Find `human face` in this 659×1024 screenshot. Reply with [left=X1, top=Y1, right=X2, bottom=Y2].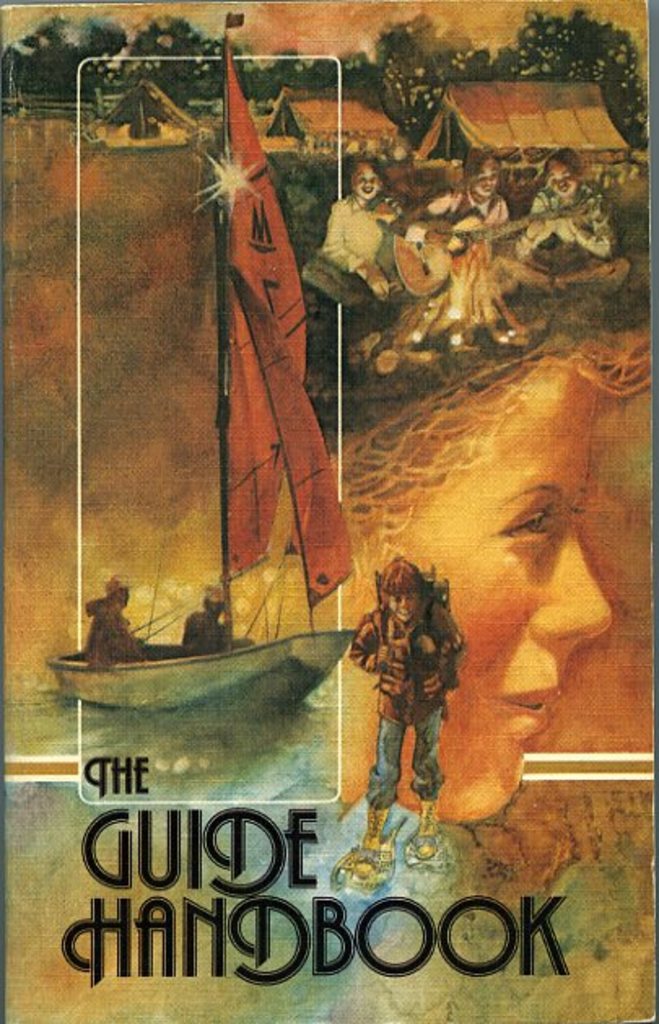
[left=543, top=161, right=578, bottom=195].
